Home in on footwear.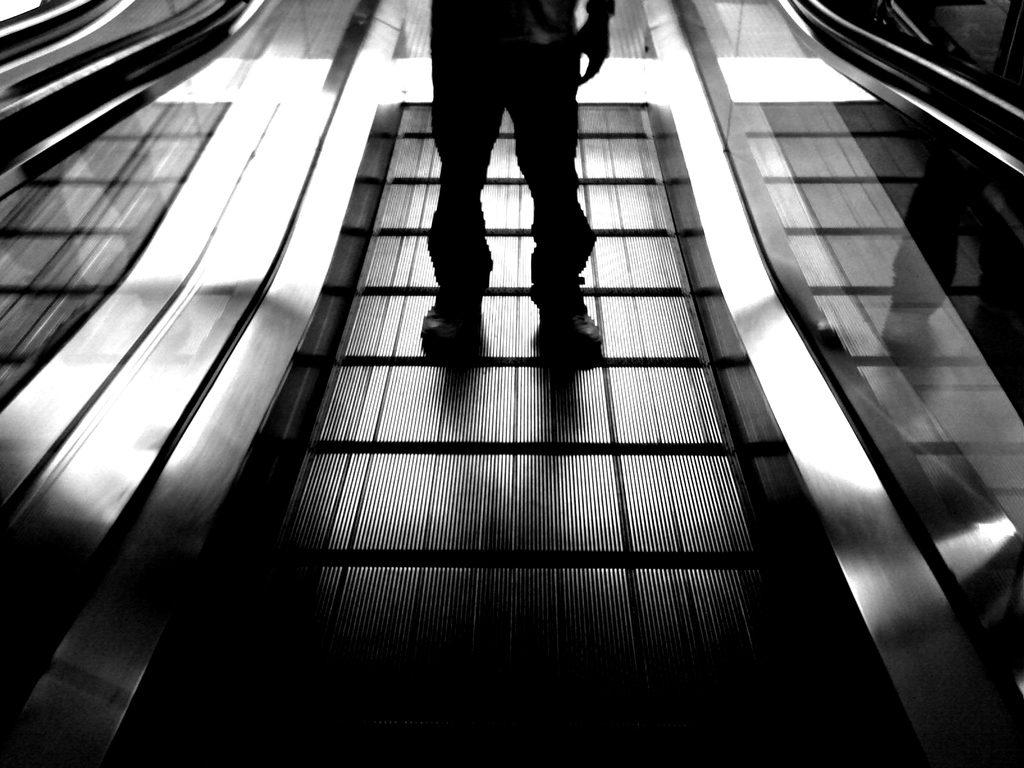
Homed in at locate(417, 284, 479, 345).
